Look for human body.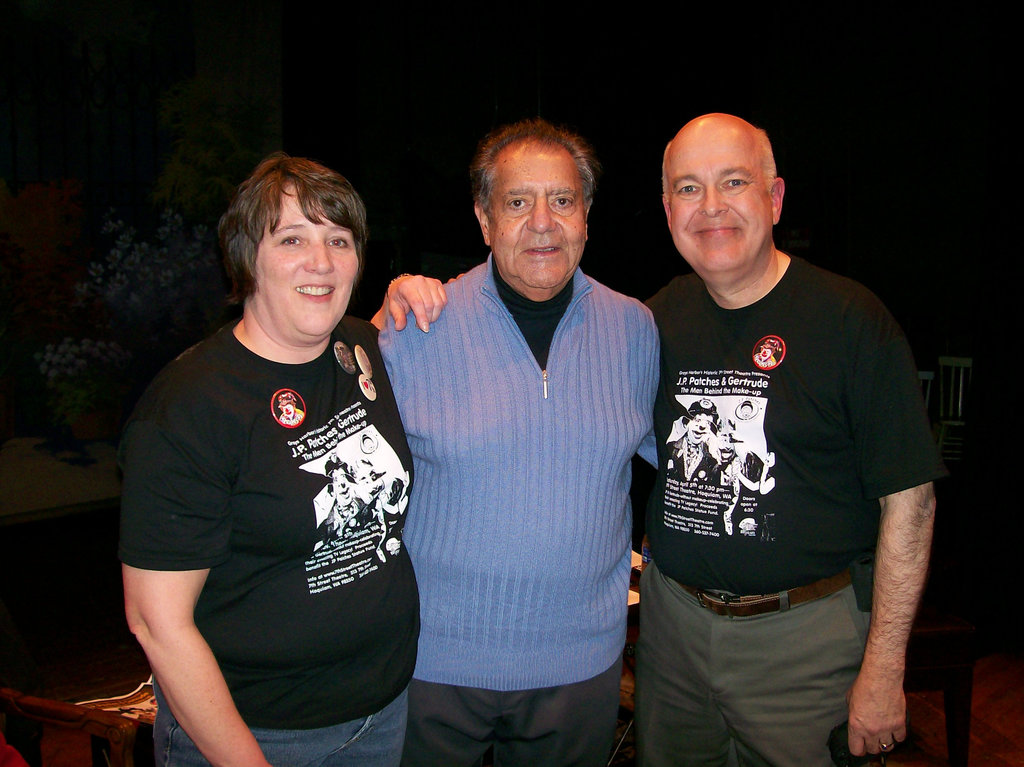
Found: Rect(378, 252, 660, 766).
